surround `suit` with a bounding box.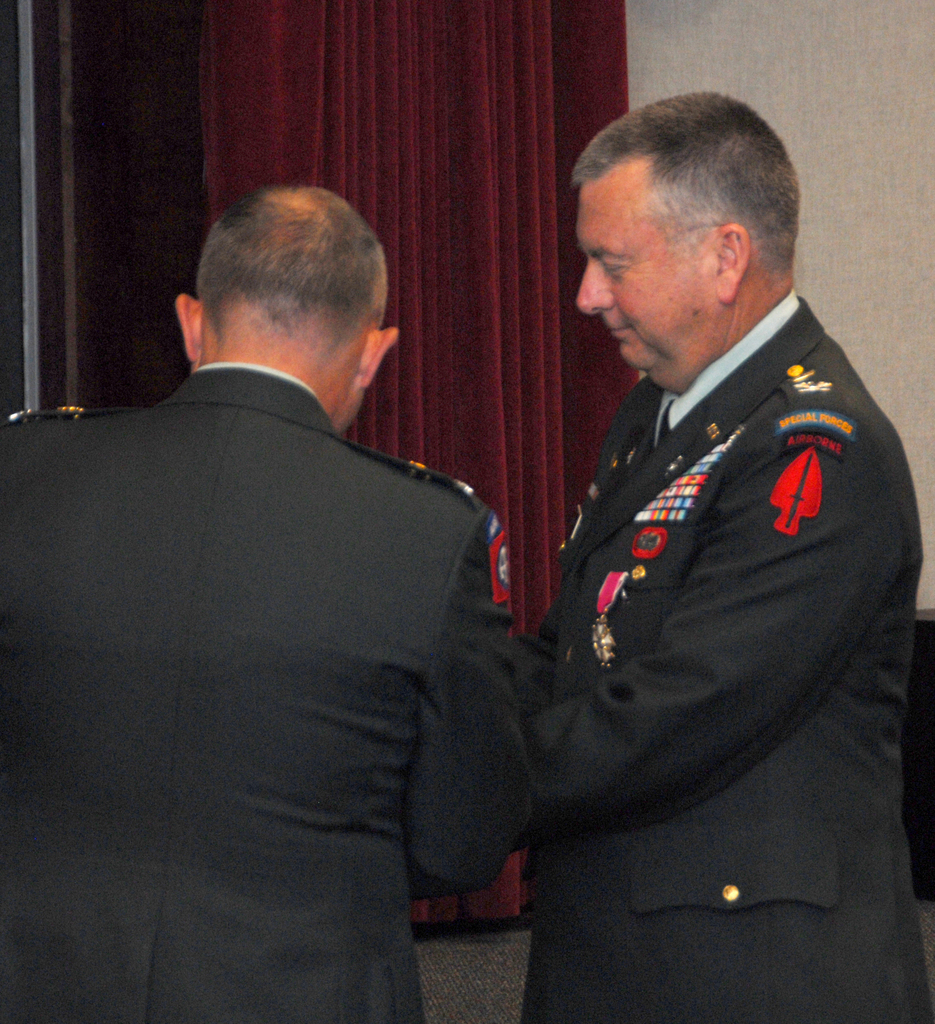
<bbox>0, 356, 539, 1023</bbox>.
